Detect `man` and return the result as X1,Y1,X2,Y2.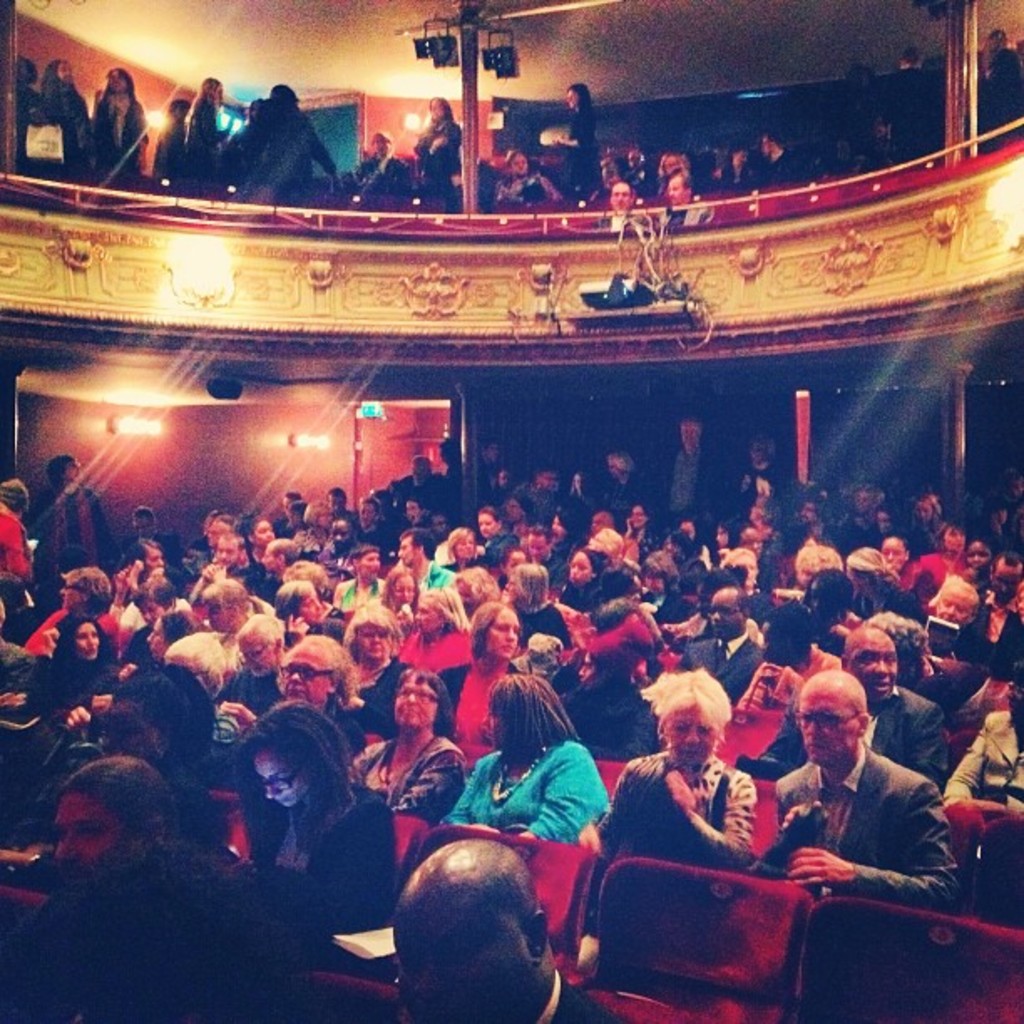
671,581,765,698.
